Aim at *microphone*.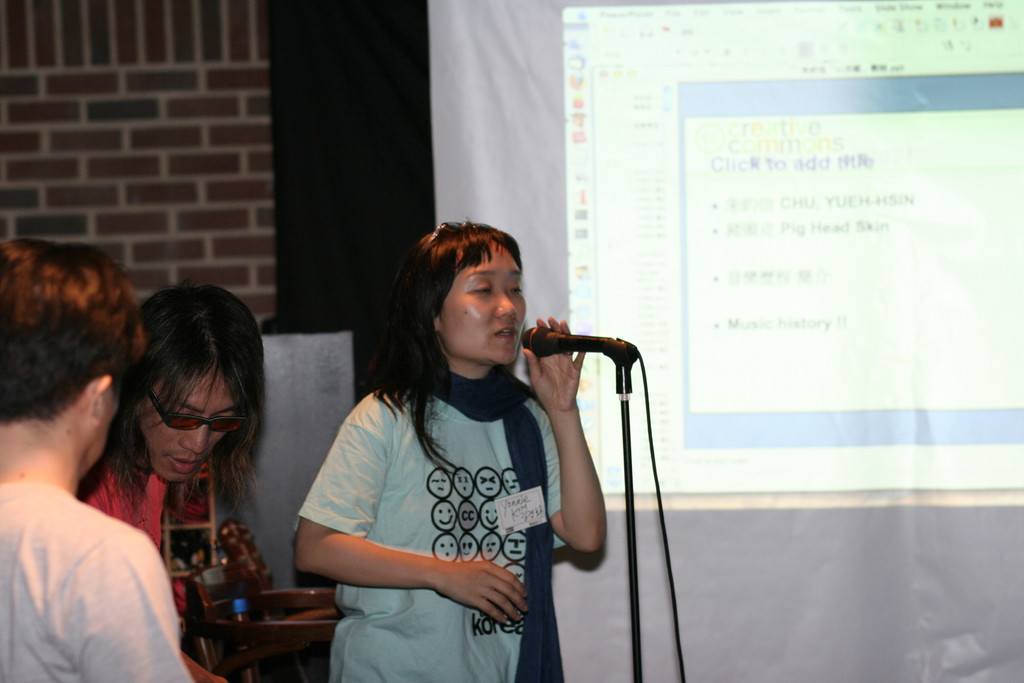
Aimed at box(518, 328, 641, 357).
